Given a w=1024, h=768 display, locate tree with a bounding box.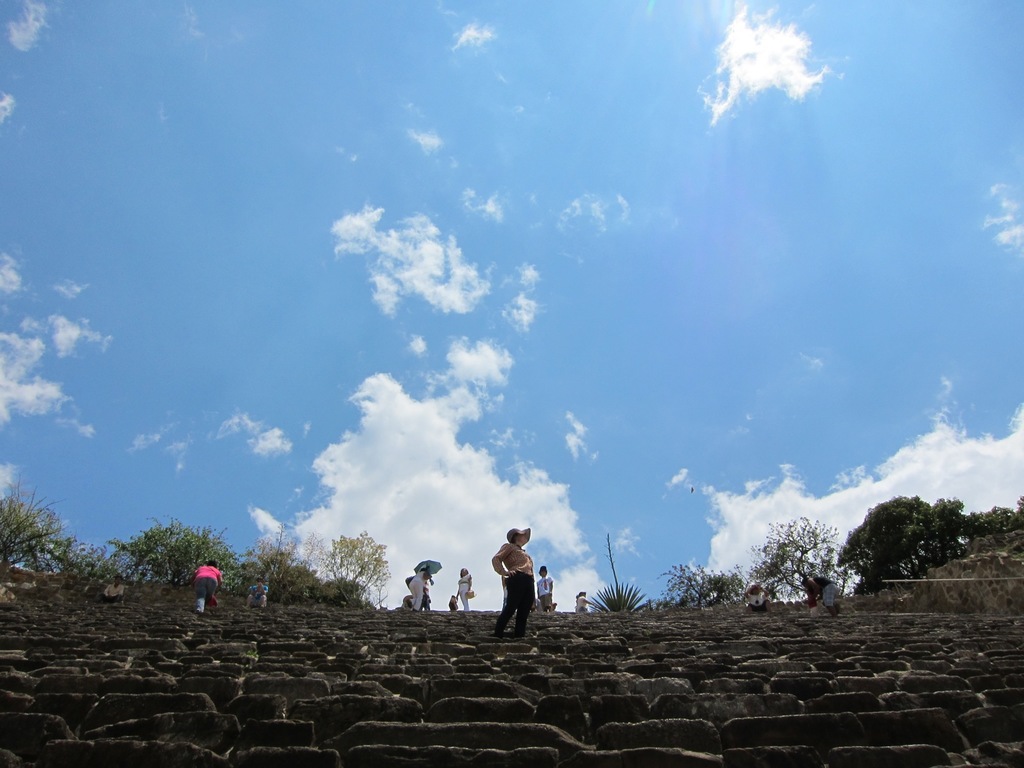
Located: pyautogui.locateOnScreen(292, 550, 323, 603).
